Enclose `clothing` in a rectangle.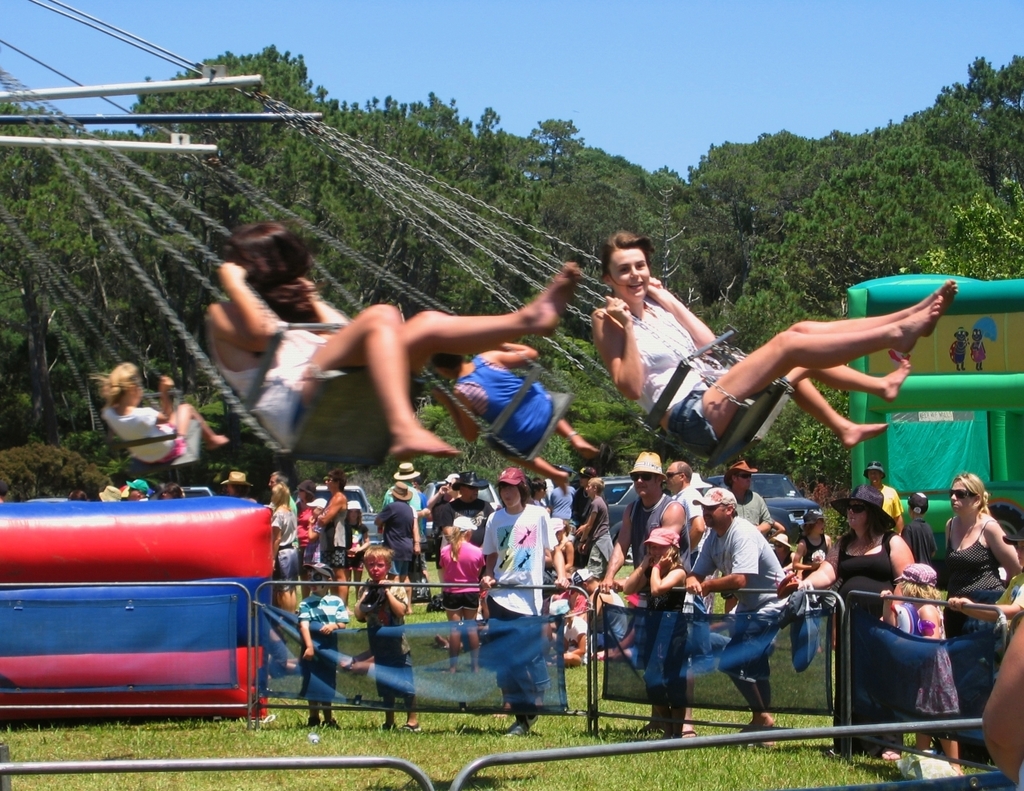
{"x1": 455, "y1": 353, "x2": 554, "y2": 448}.
